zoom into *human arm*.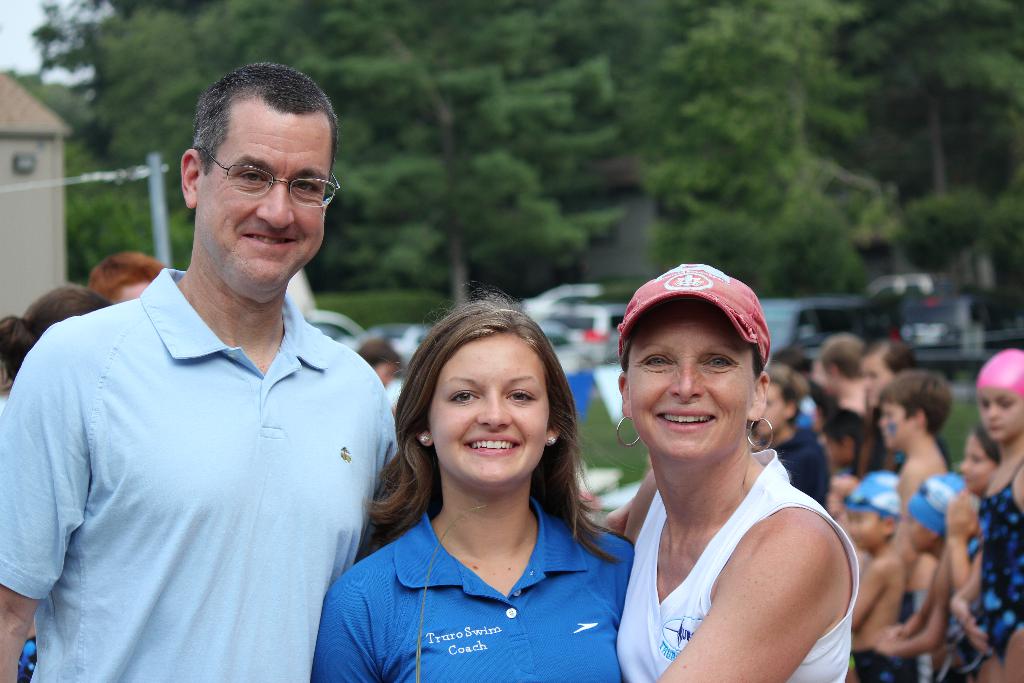
Zoom target: (948, 495, 1000, 652).
